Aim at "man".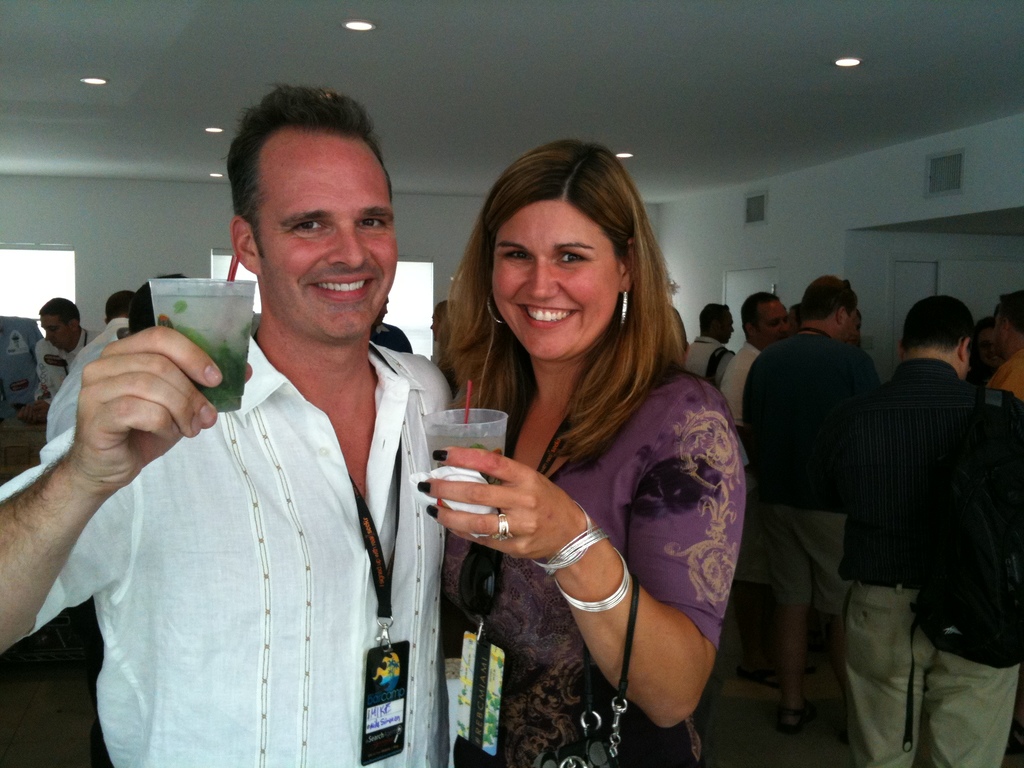
Aimed at <box>744,275,868,742</box>.
